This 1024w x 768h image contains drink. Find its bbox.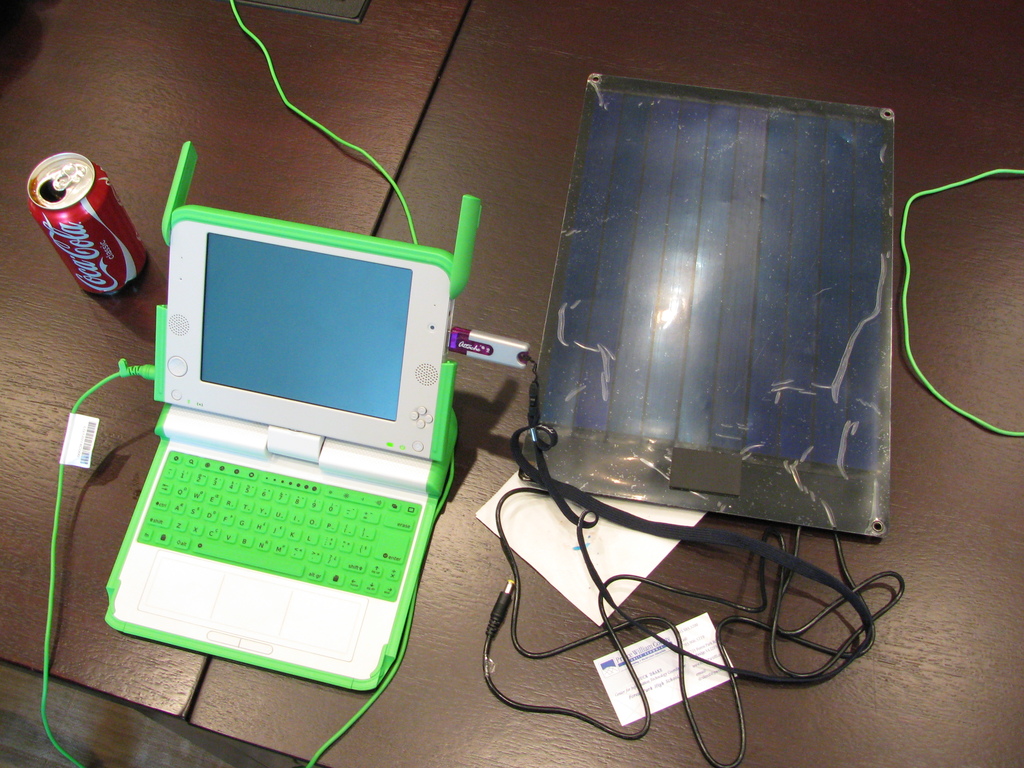
bbox=[33, 155, 143, 308].
